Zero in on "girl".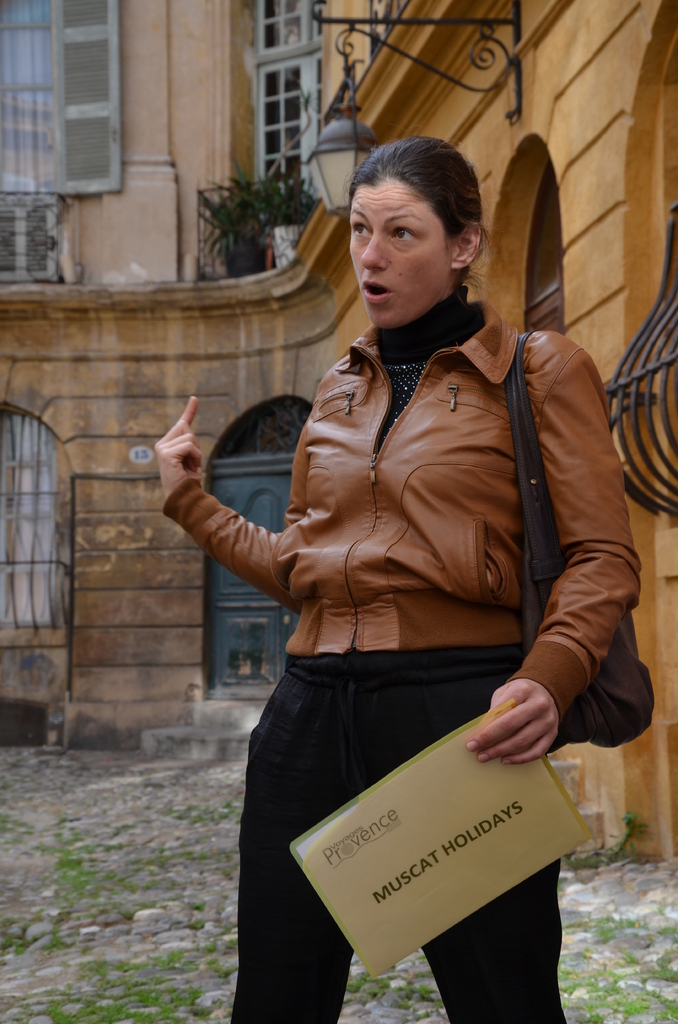
Zeroed in: (152, 126, 638, 1023).
